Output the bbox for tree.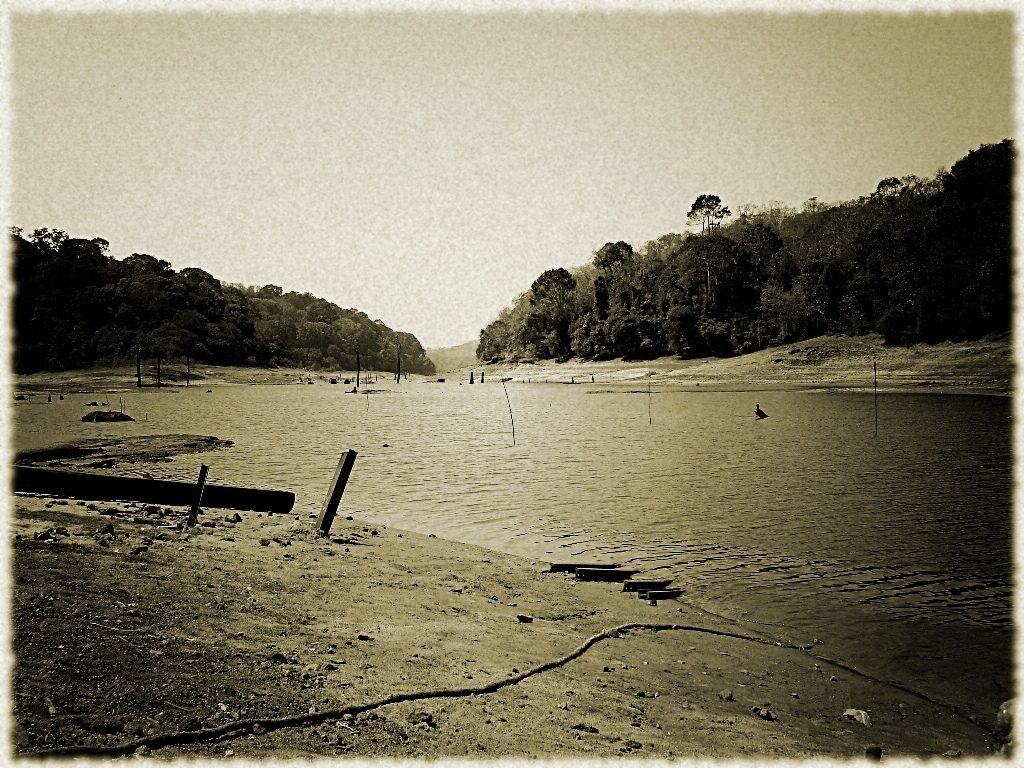
pyautogui.locateOnScreen(681, 190, 734, 241).
